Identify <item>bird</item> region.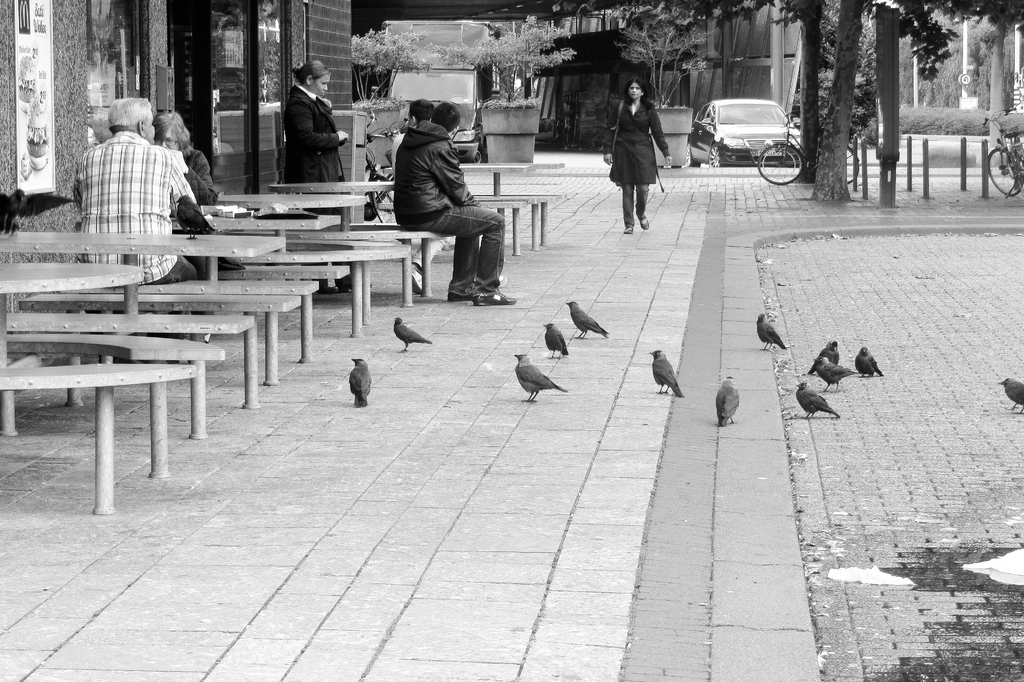
Region: Rect(706, 375, 740, 430).
